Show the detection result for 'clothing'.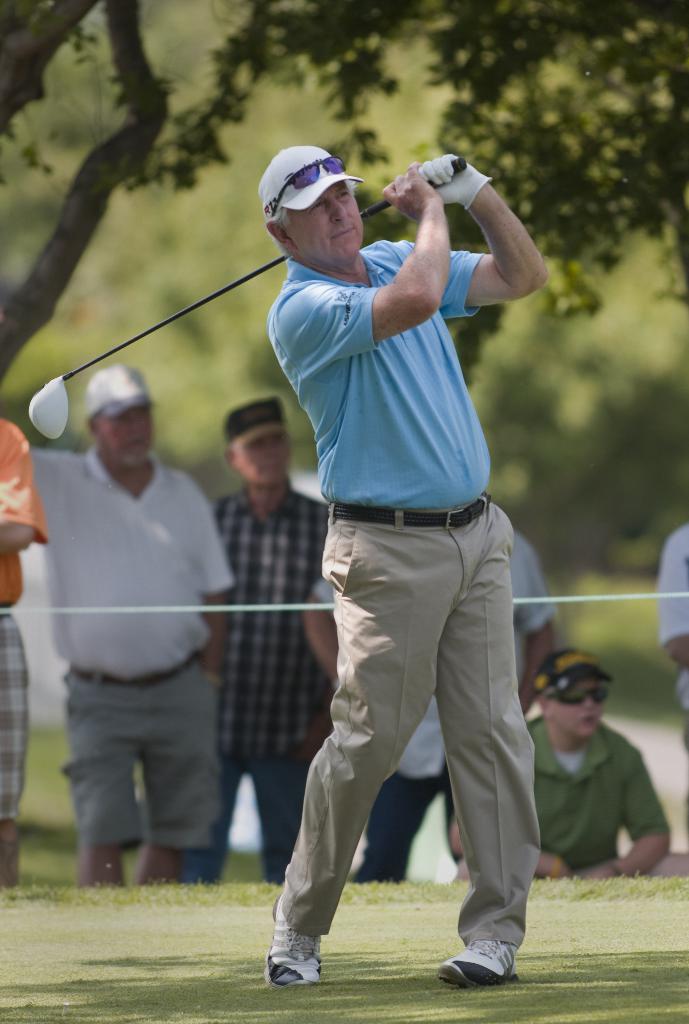
235:223:542:938.
